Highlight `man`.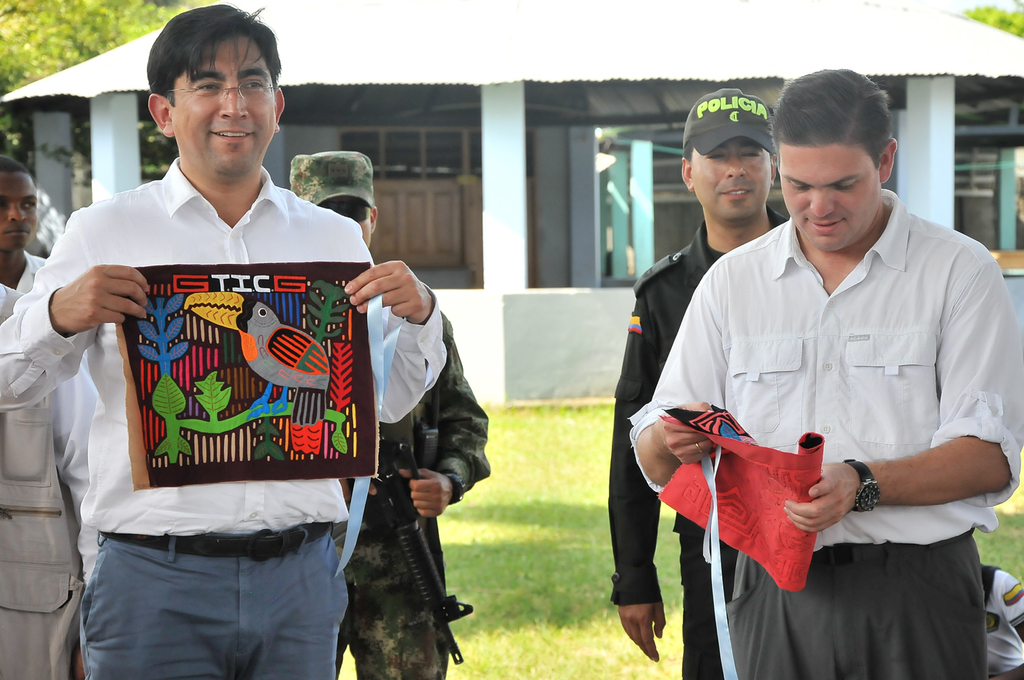
Highlighted region: box(0, 8, 451, 679).
